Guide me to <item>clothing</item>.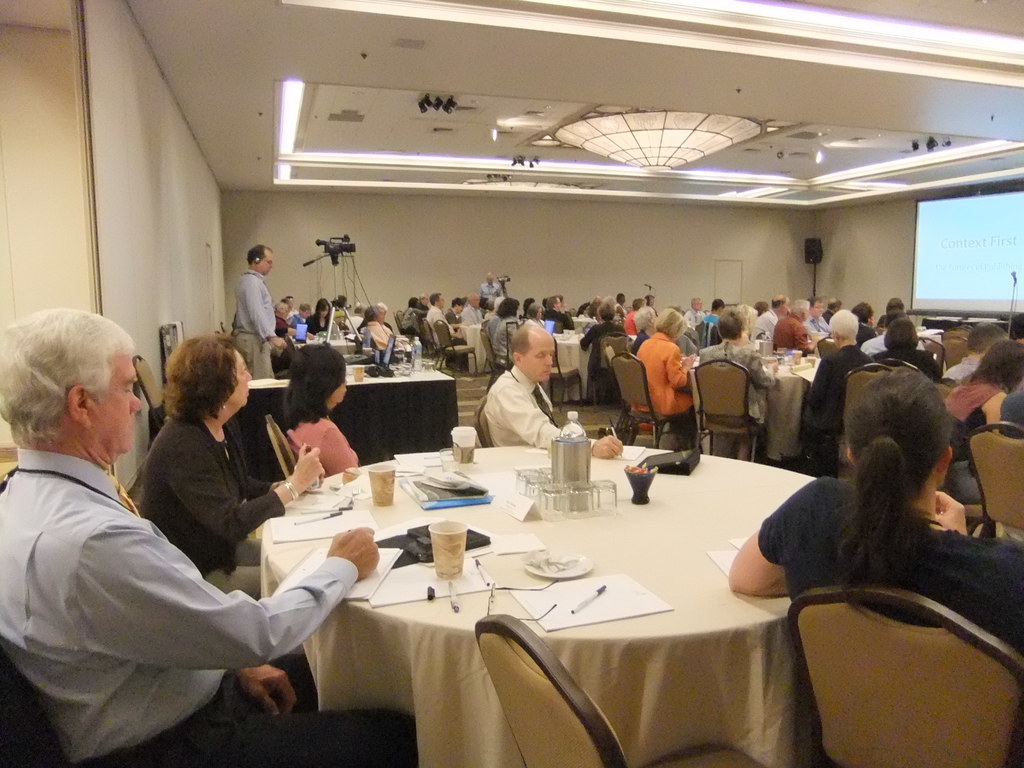
Guidance: <bbox>363, 317, 403, 351</bbox>.
